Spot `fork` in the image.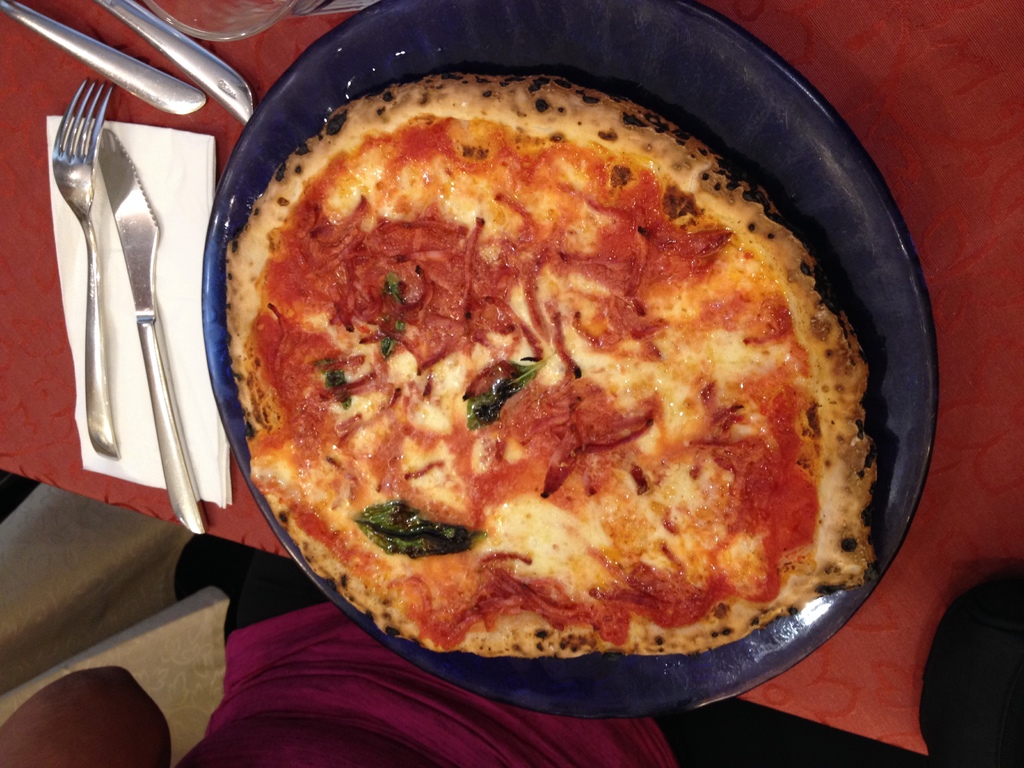
`fork` found at rect(51, 76, 116, 459).
